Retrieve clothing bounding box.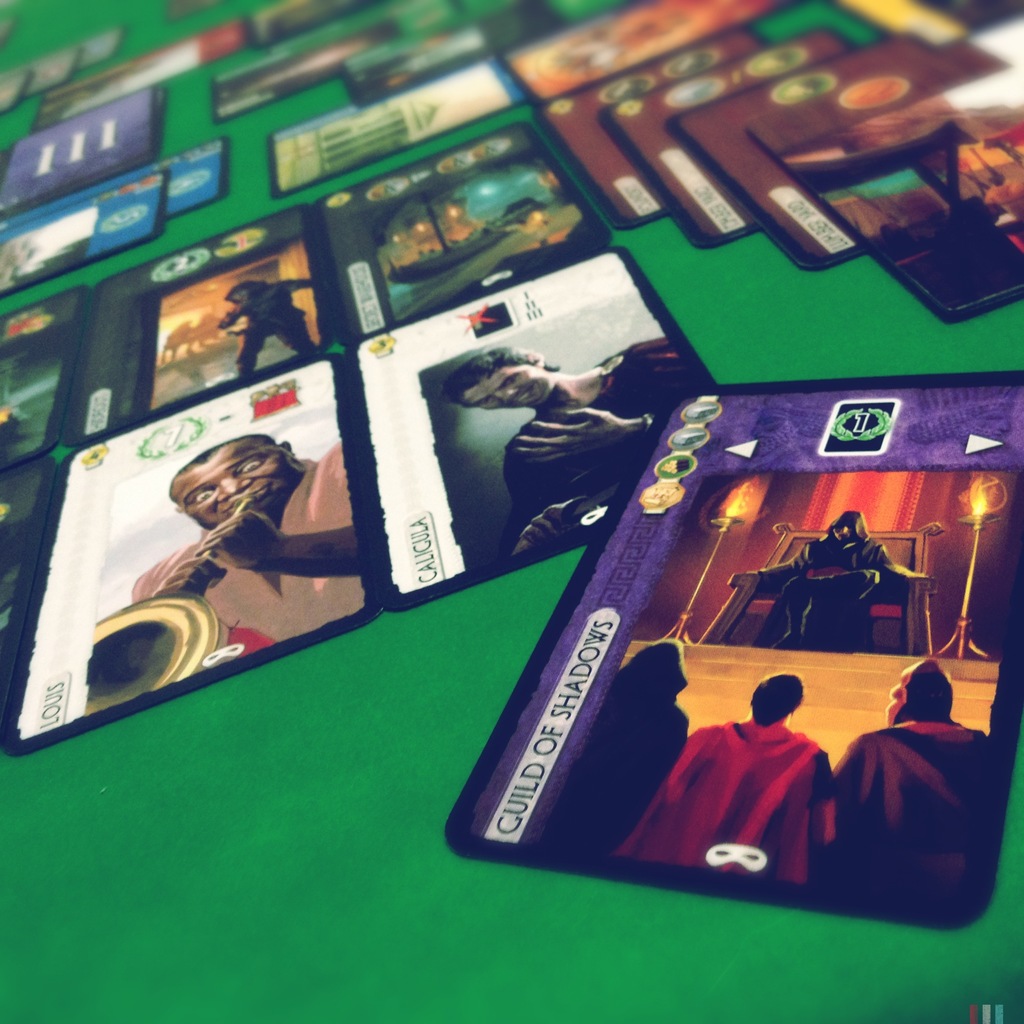
Bounding box: x1=615 y1=713 x2=844 y2=890.
